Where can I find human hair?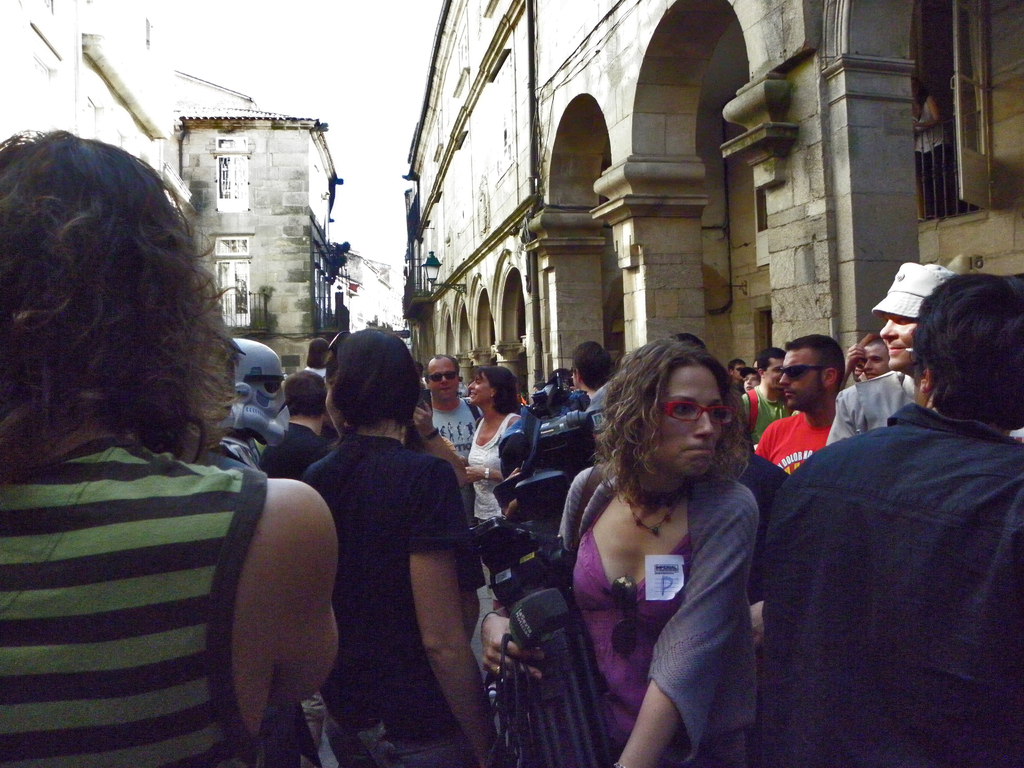
You can find it at region(0, 96, 243, 563).
